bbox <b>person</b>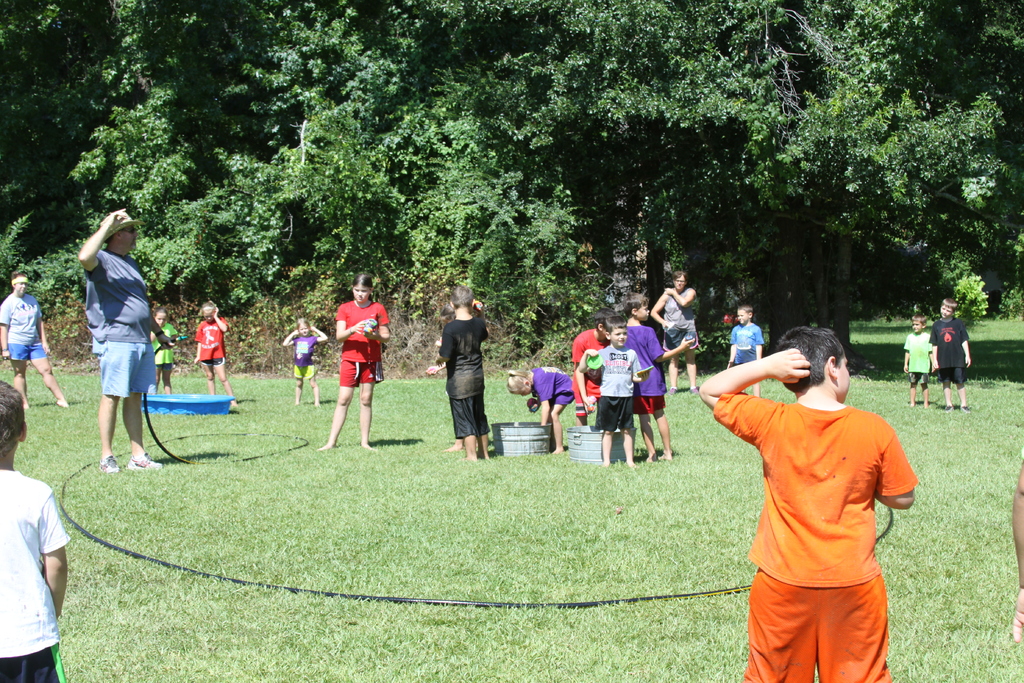
Rect(0, 378, 70, 682)
